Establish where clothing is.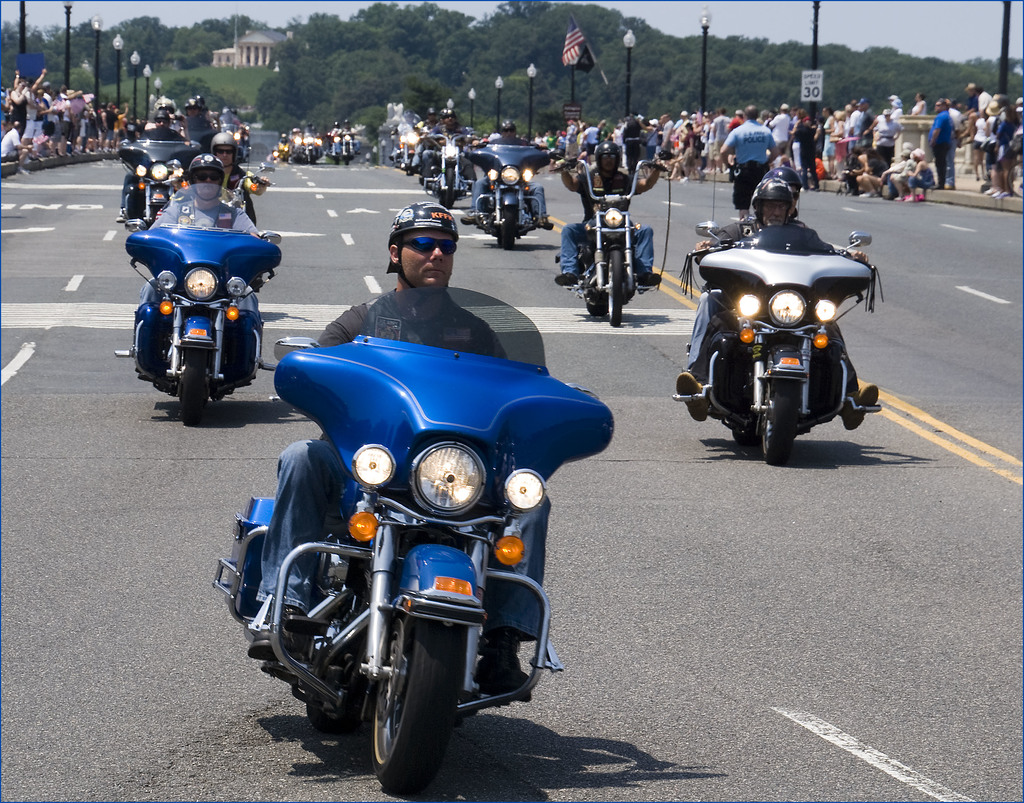
Established at <box>721,115,772,205</box>.
